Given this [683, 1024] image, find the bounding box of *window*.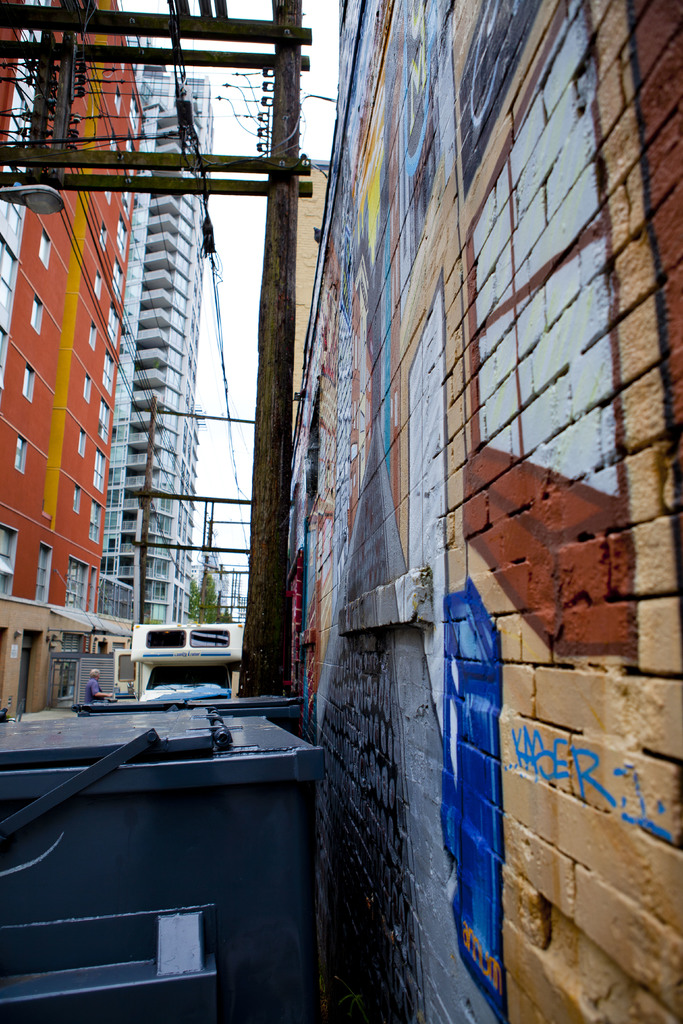
bbox=(110, 309, 121, 349).
